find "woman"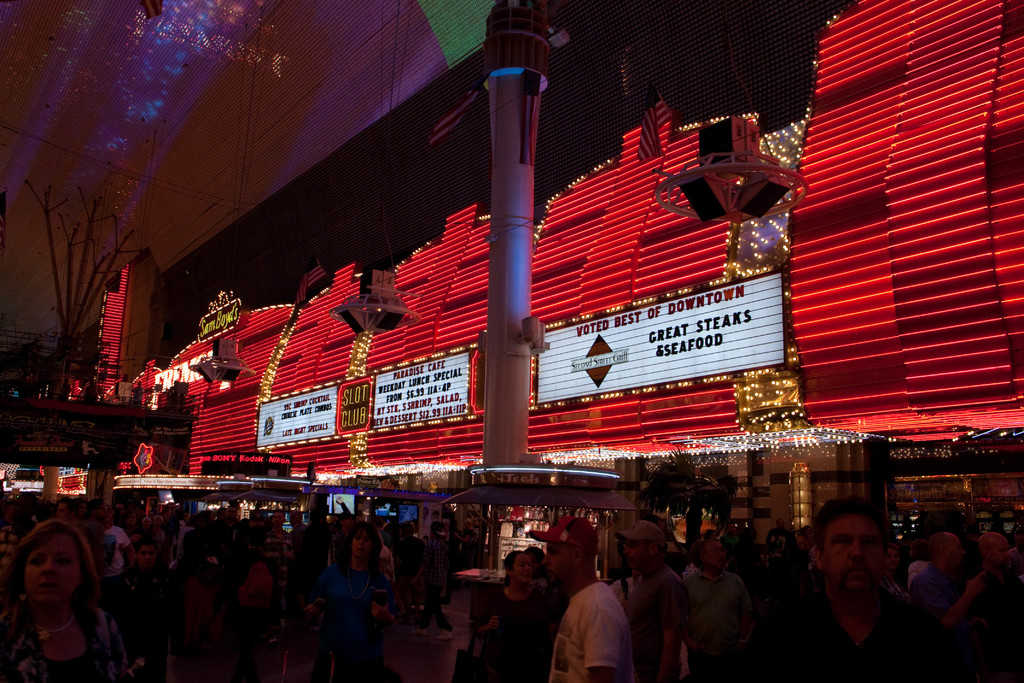
[x1=305, y1=521, x2=397, y2=682]
